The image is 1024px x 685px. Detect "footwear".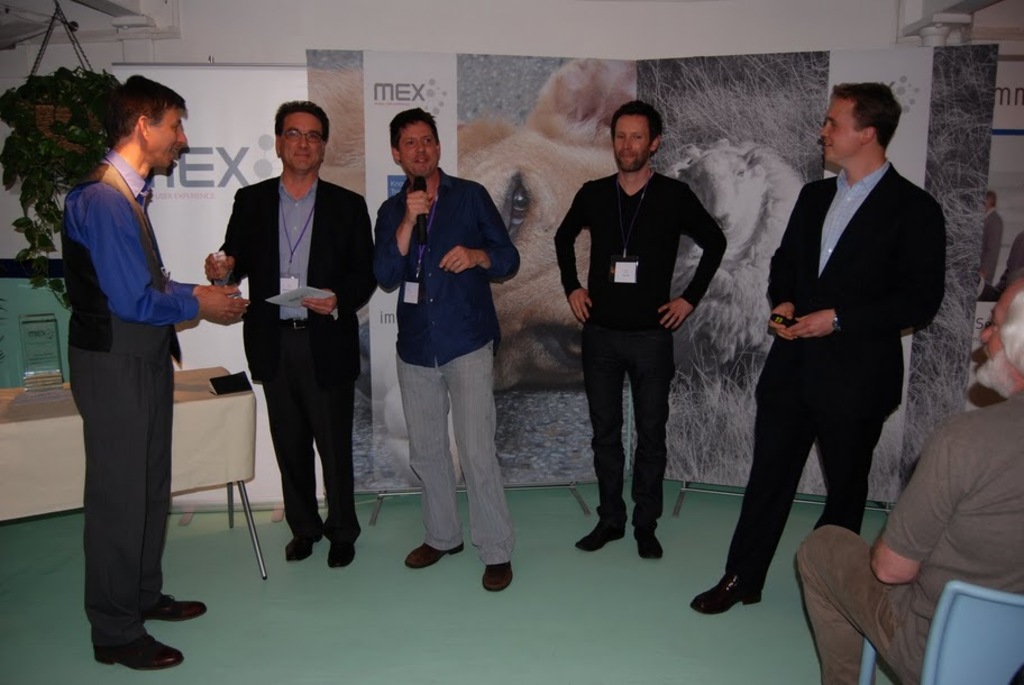
Detection: 326/547/359/567.
